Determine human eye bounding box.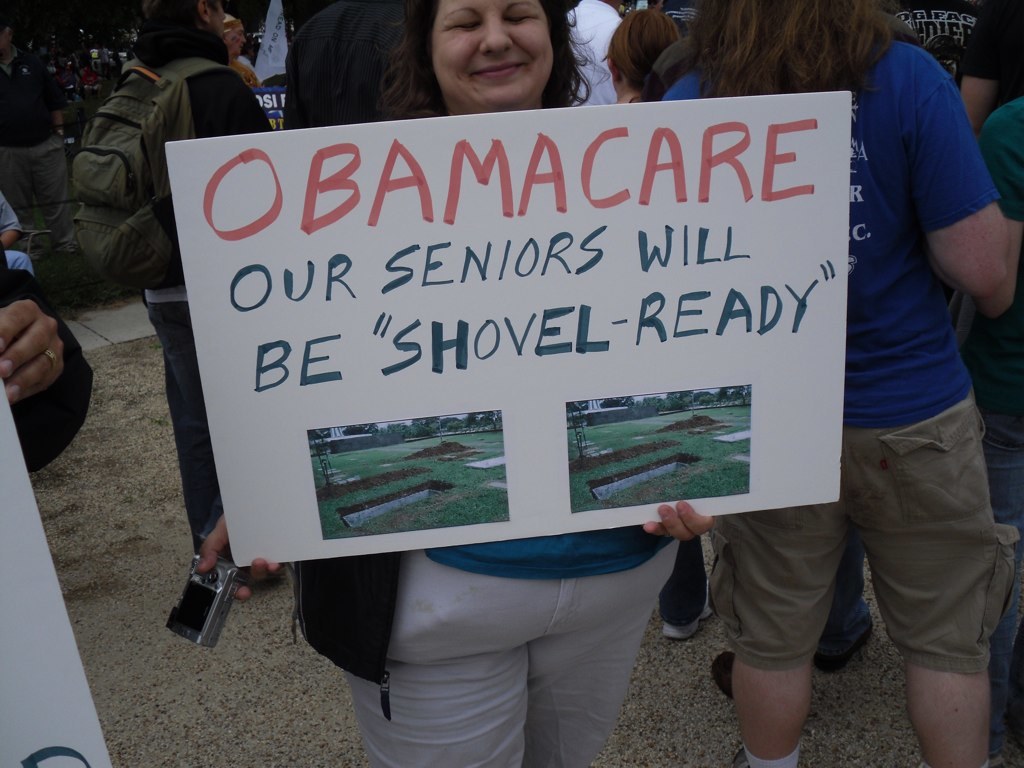
Determined: locate(443, 10, 488, 36).
